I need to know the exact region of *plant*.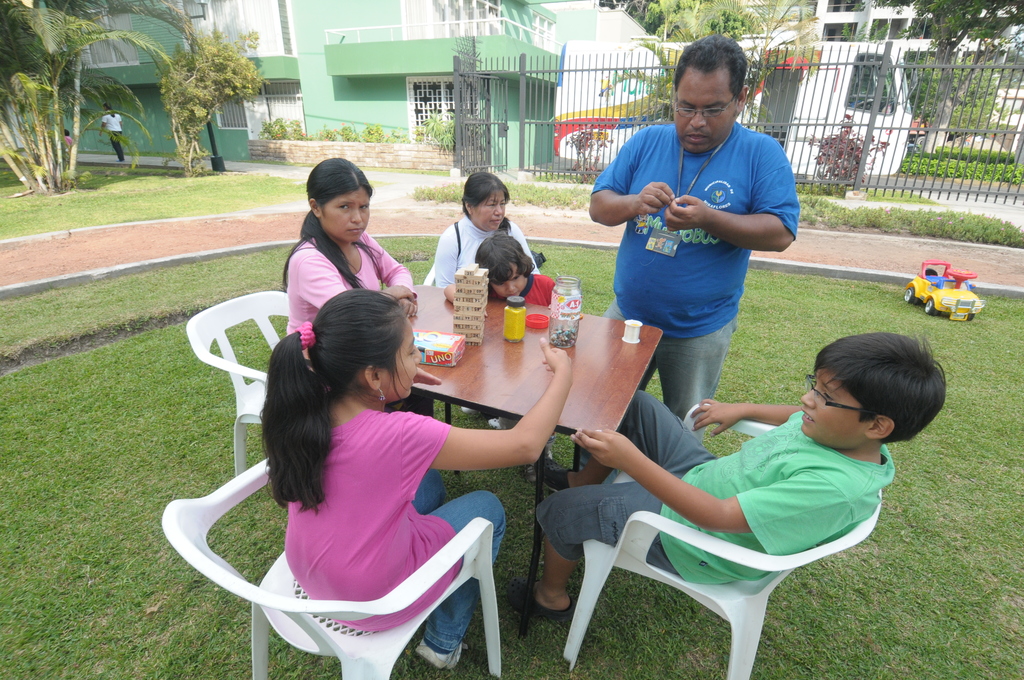
Region: BBox(559, 122, 619, 188).
